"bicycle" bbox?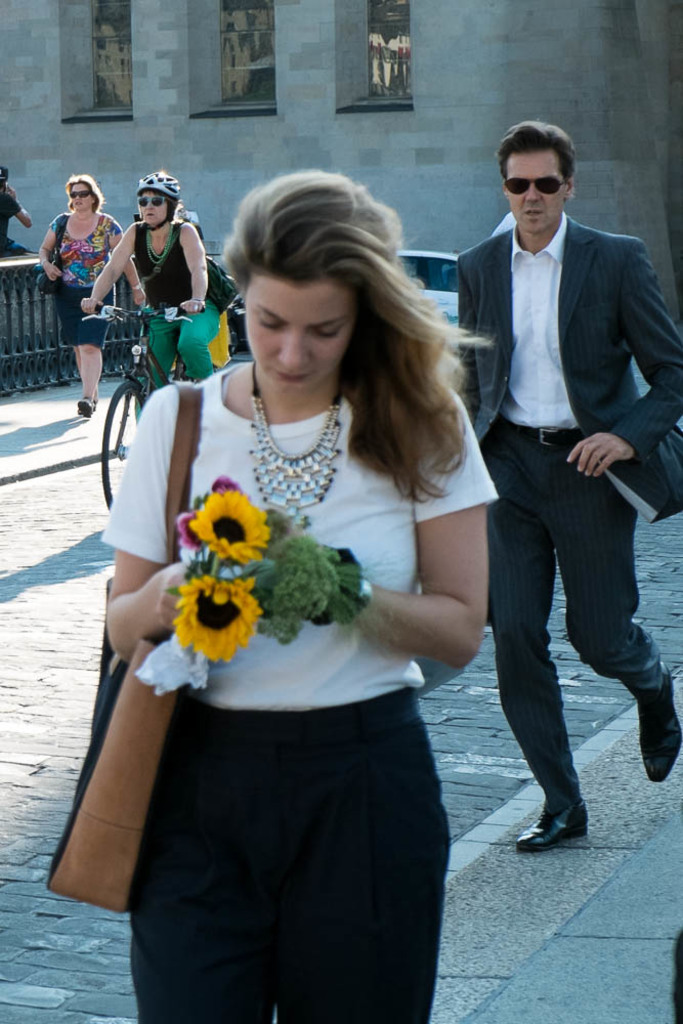
left=86, top=304, right=205, bottom=499
